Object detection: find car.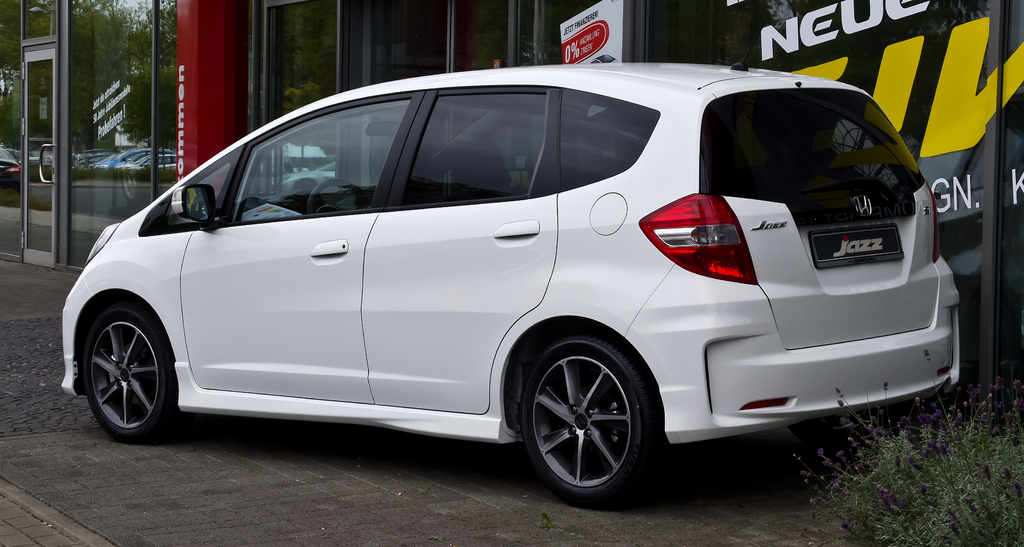
locate(592, 53, 622, 63).
